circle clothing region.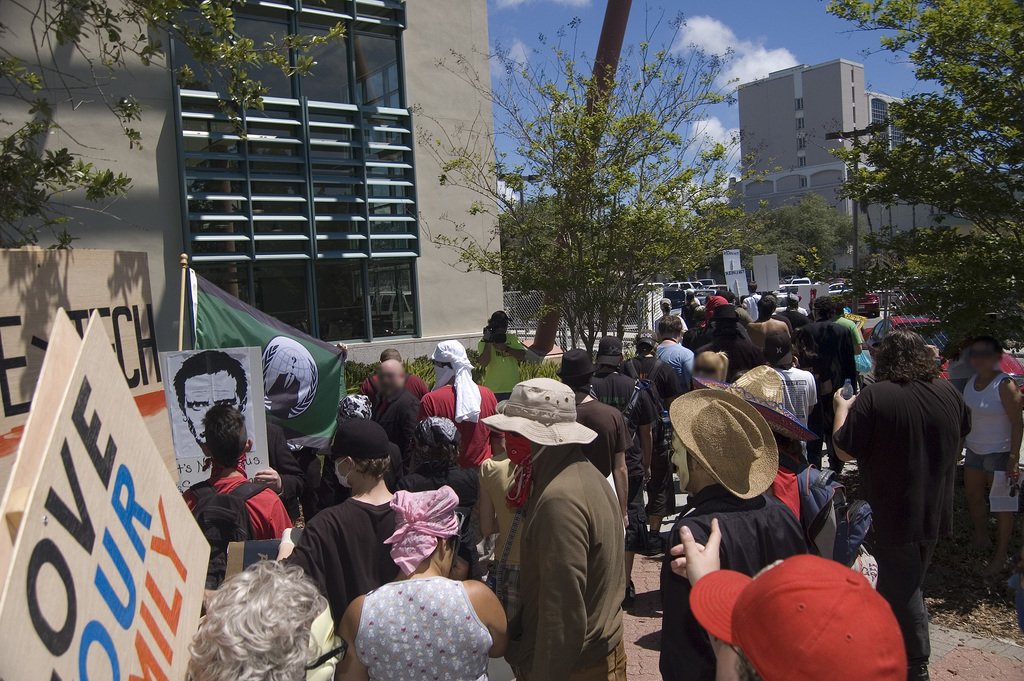
Region: left=744, top=295, right=759, bottom=319.
